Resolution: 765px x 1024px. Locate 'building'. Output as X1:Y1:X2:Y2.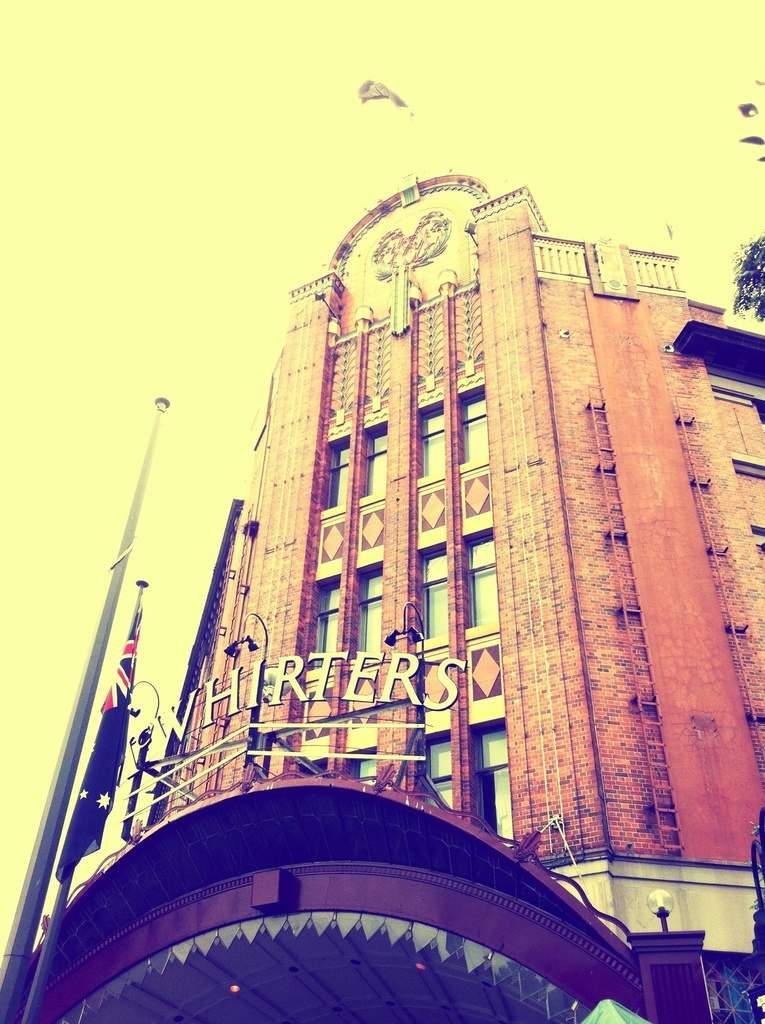
0:74:764:1023.
